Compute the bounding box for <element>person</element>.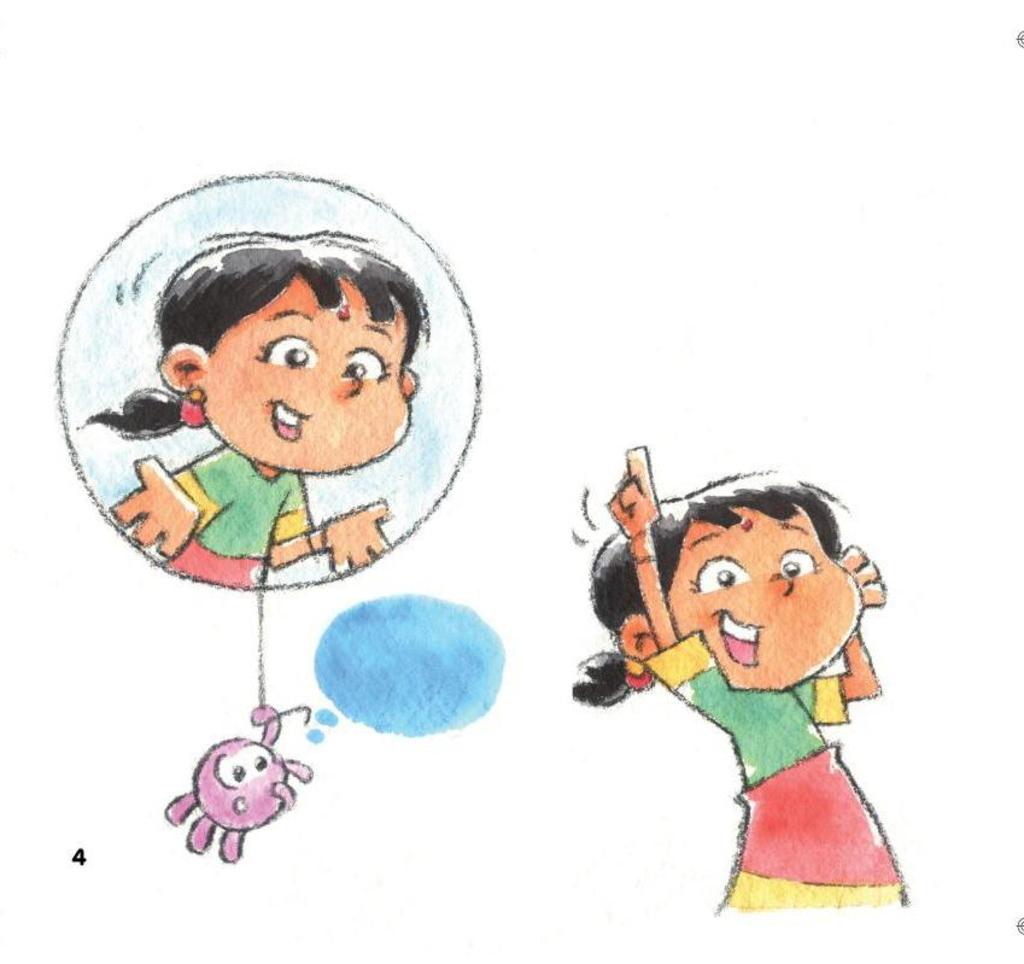
578, 421, 917, 948.
